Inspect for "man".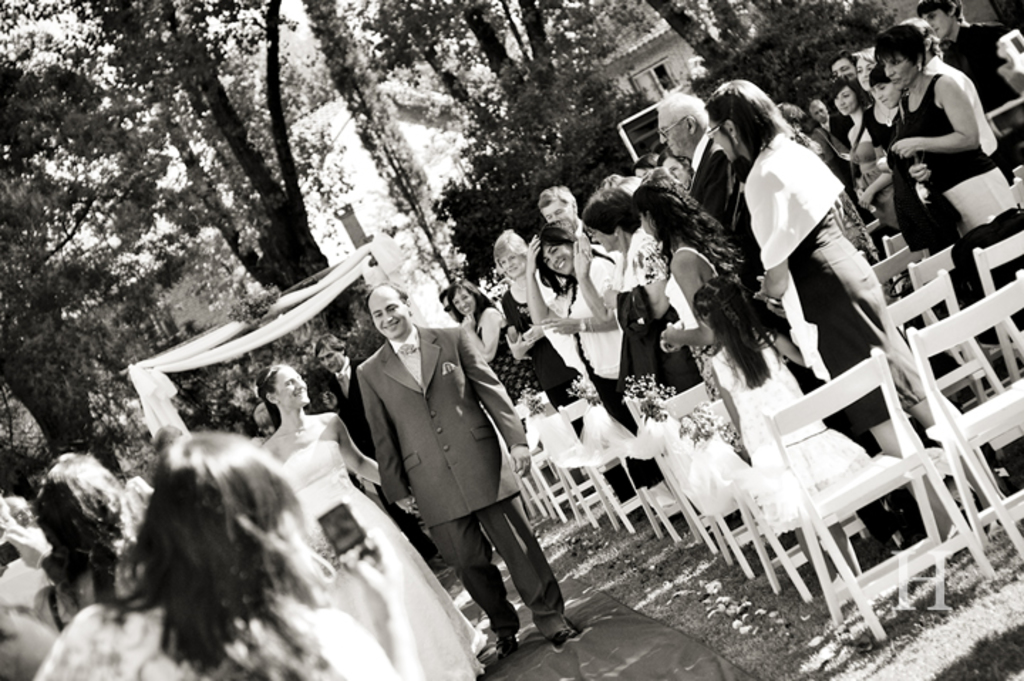
Inspection: 916,0,1014,141.
